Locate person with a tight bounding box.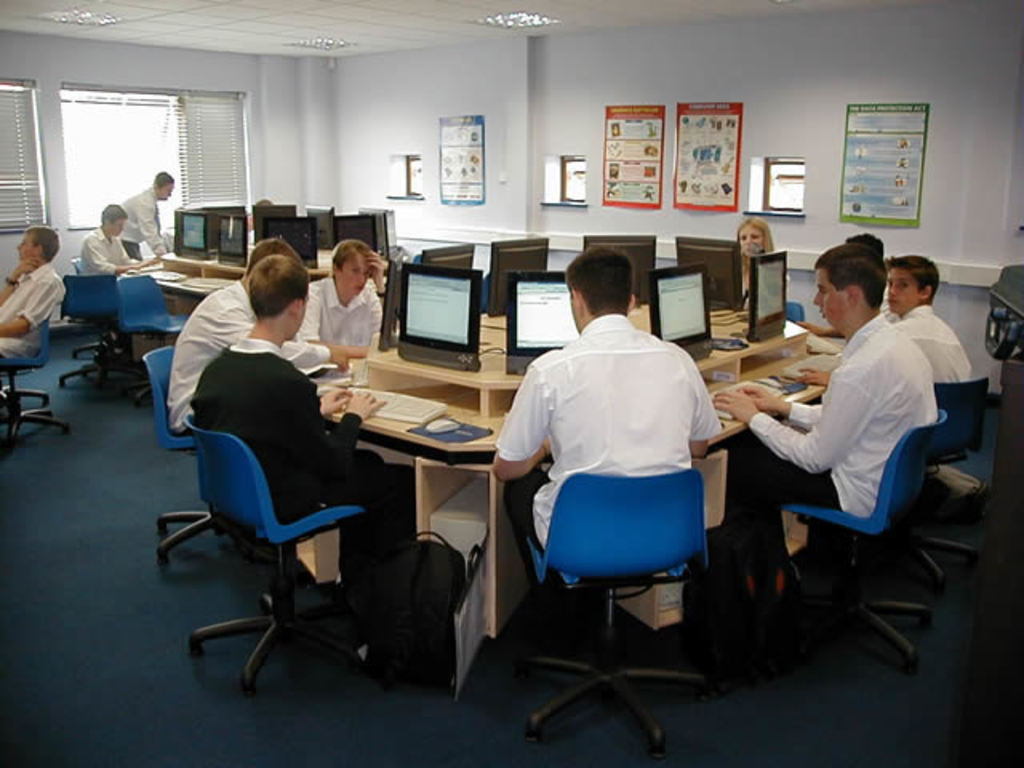
crop(117, 171, 176, 256).
